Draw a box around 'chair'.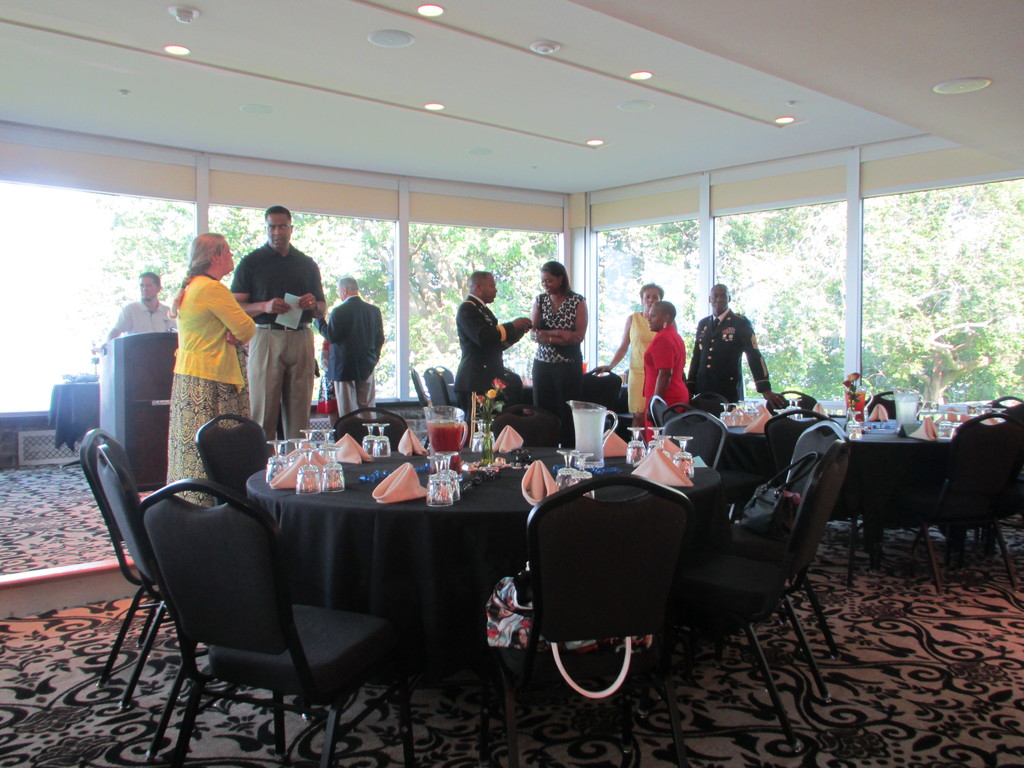
435, 363, 458, 387.
